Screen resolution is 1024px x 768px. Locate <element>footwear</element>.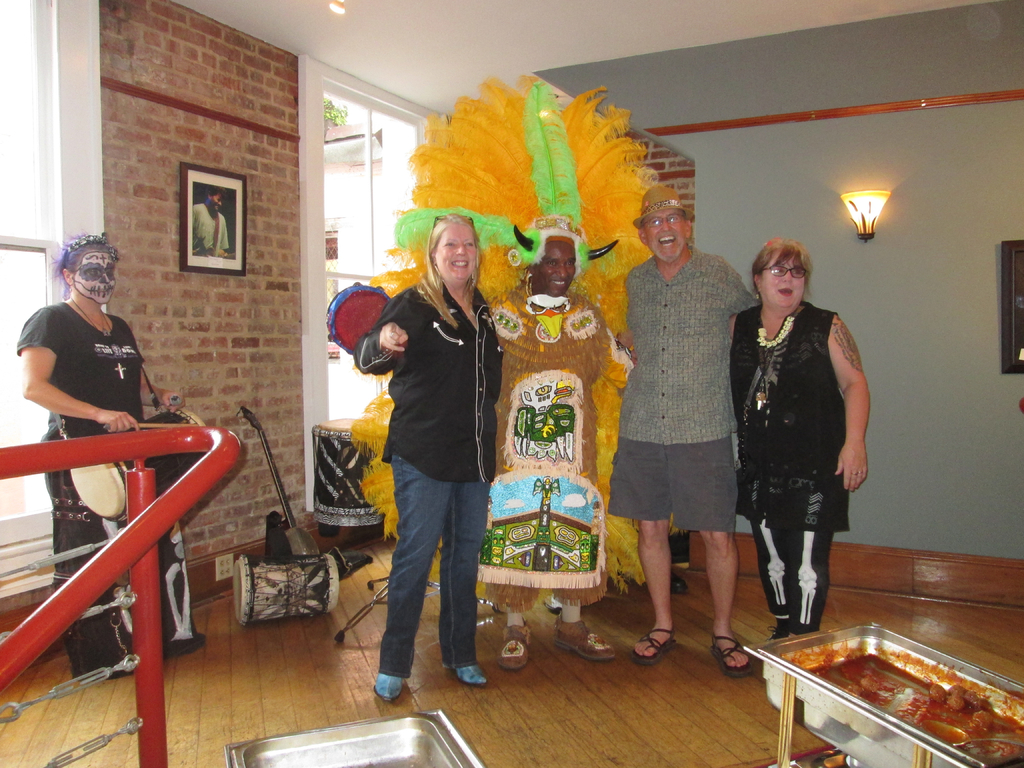
[553,612,615,656].
